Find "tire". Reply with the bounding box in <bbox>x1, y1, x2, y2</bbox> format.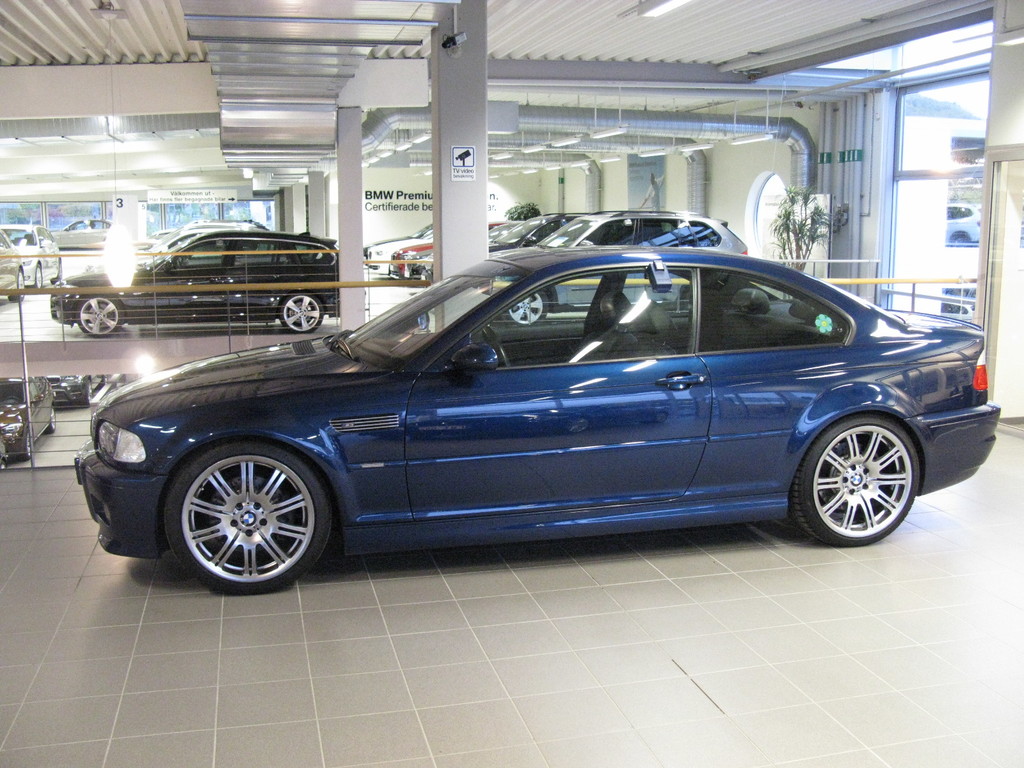
<bbox>25, 426, 36, 460</bbox>.
